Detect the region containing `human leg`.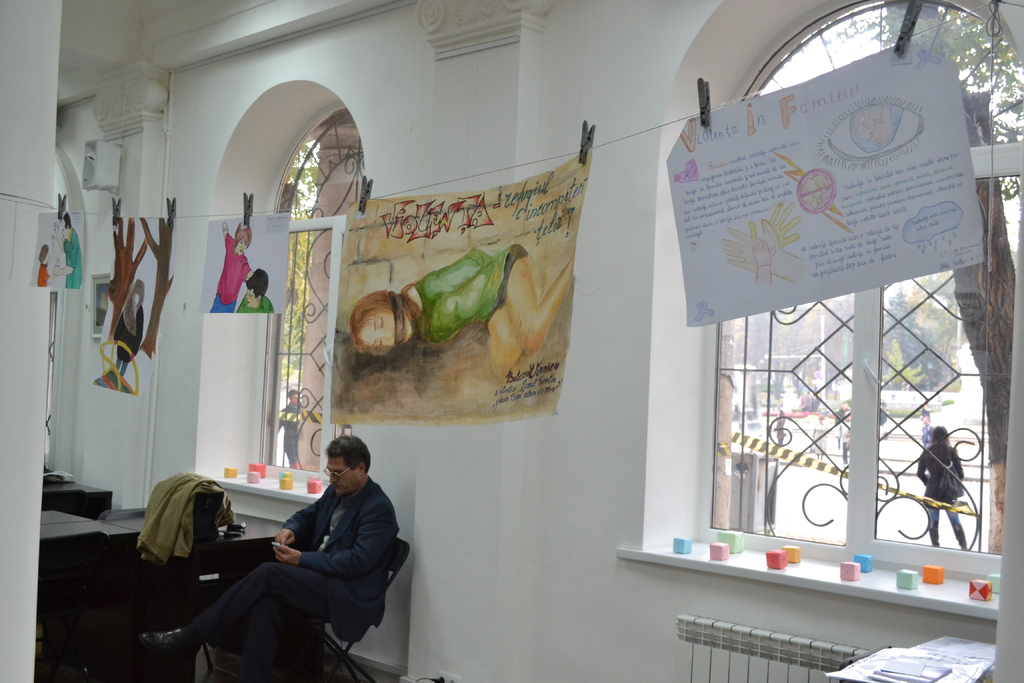
(x1=241, y1=600, x2=289, y2=682).
